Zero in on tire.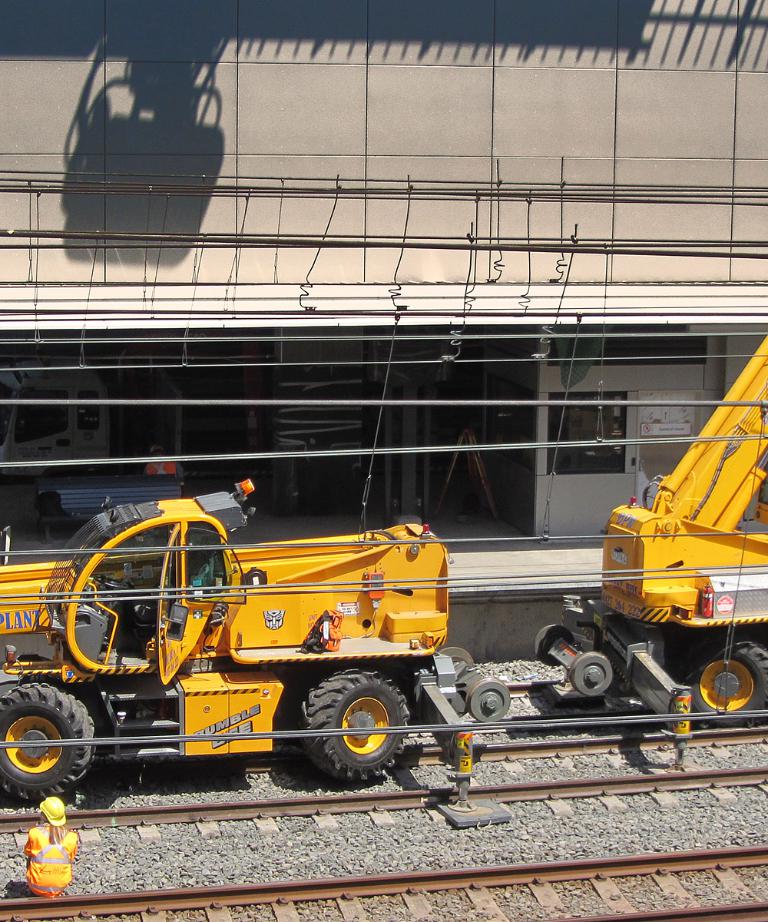
Zeroed in: {"x1": 0, "y1": 686, "x2": 94, "y2": 794}.
